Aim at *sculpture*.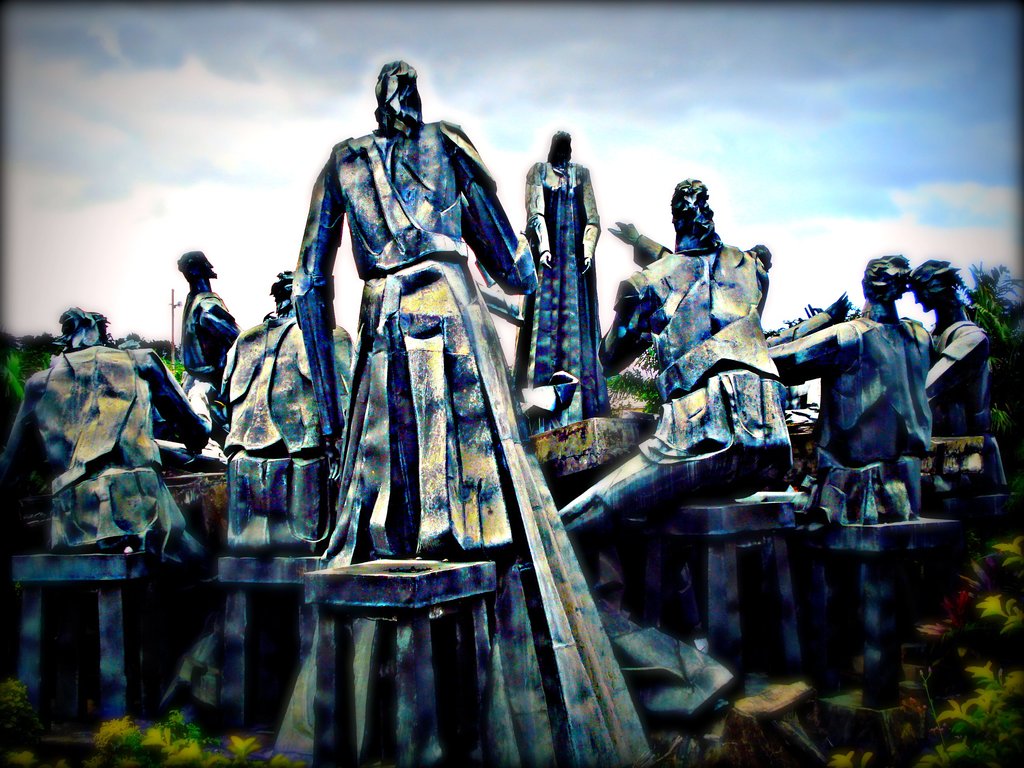
Aimed at <box>798,248,929,524</box>.
